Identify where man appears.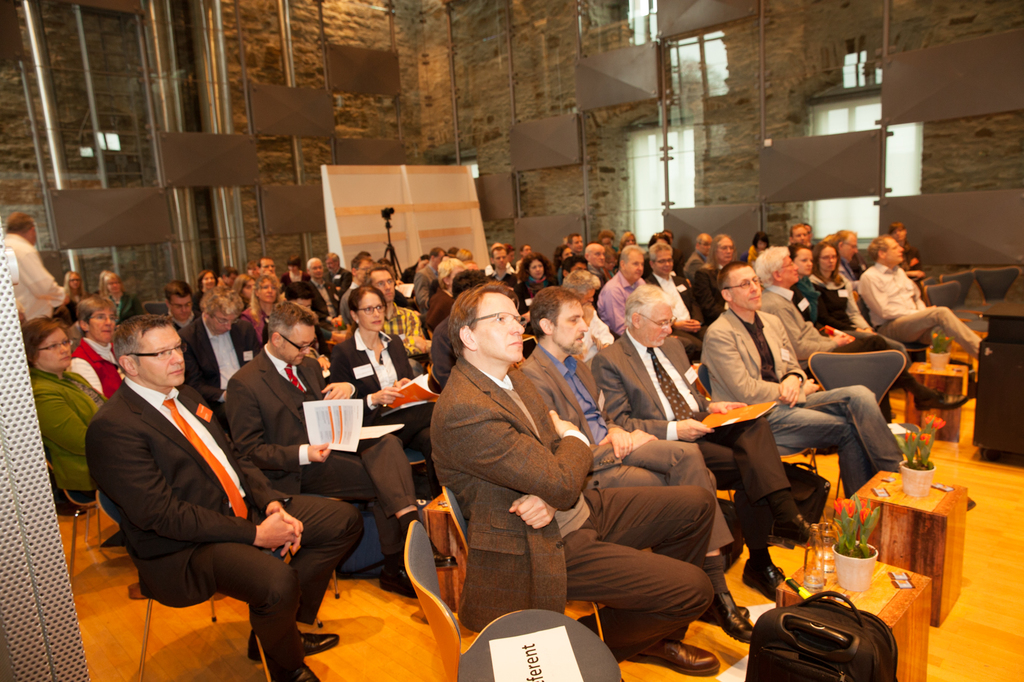
Appears at select_region(790, 220, 811, 244).
